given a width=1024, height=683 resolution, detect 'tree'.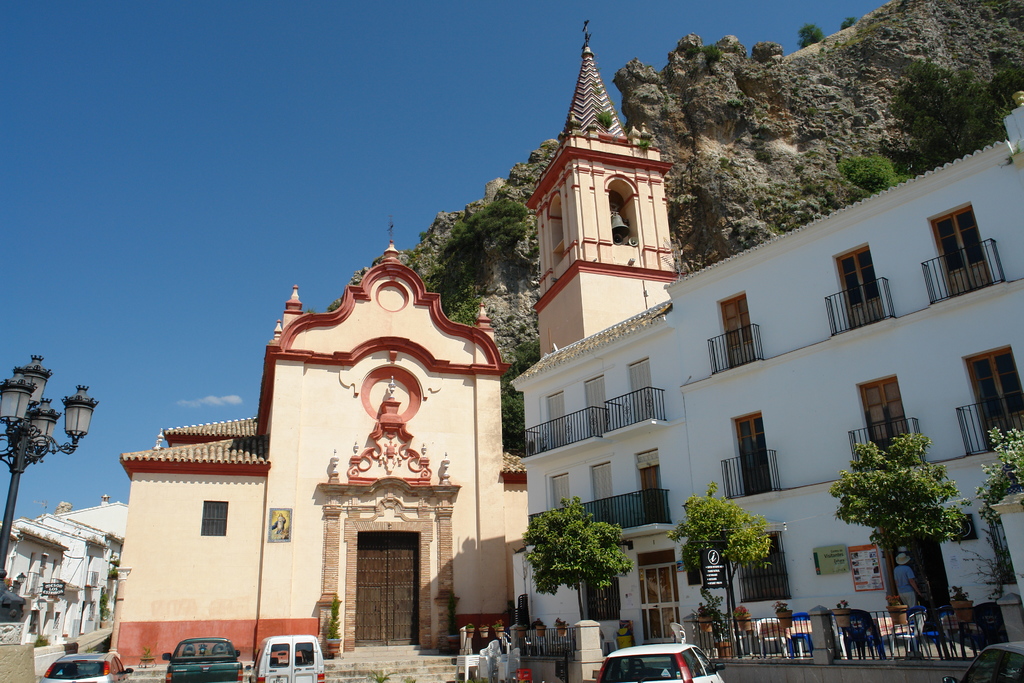
left=833, top=406, right=975, bottom=588.
